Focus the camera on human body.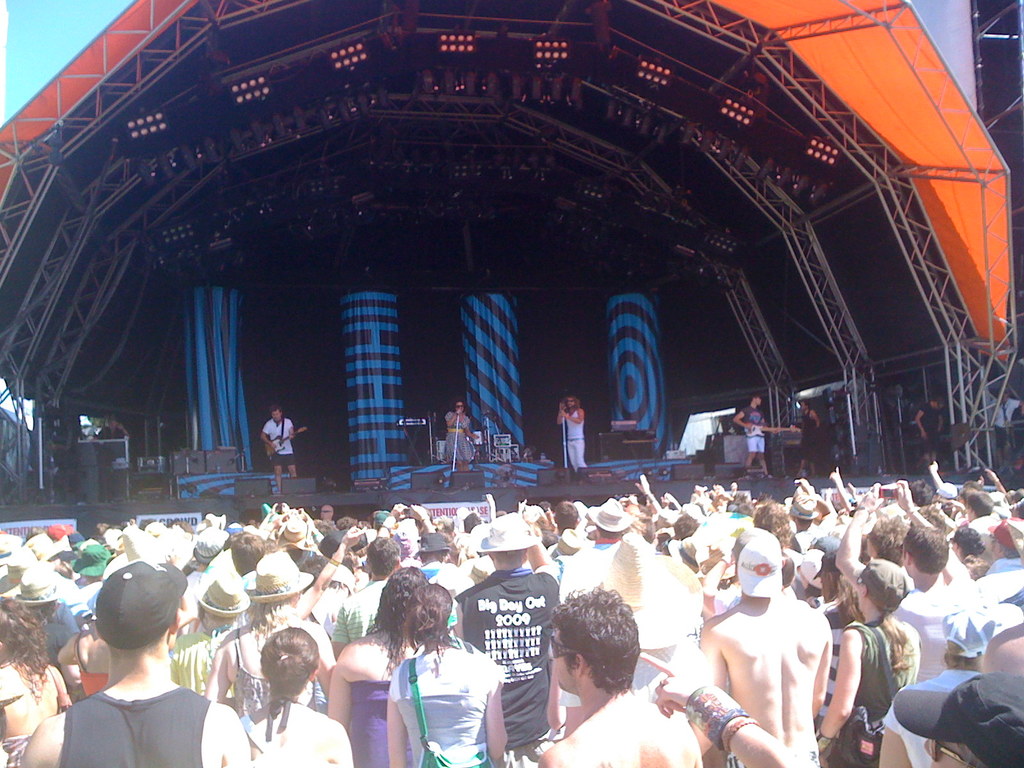
Focus region: bbox=[340, 542, 406, 650].
